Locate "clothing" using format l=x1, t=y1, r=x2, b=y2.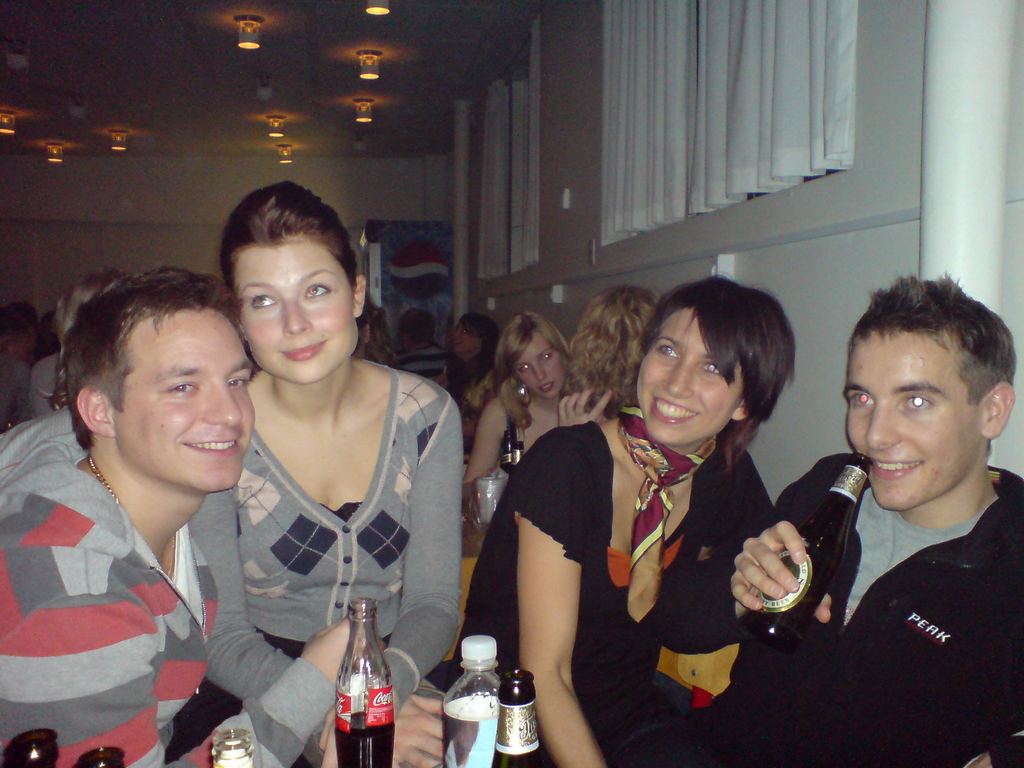
l=200, t=342, r=457, b=675.
